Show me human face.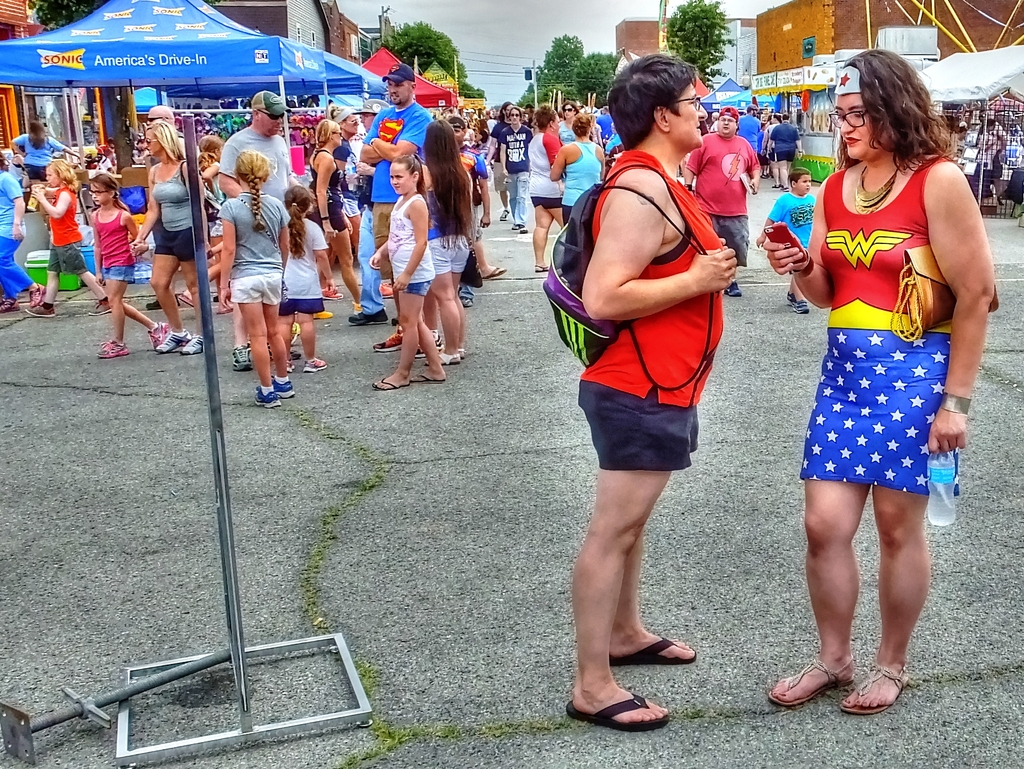
human face is here: [832,94,881,159].
